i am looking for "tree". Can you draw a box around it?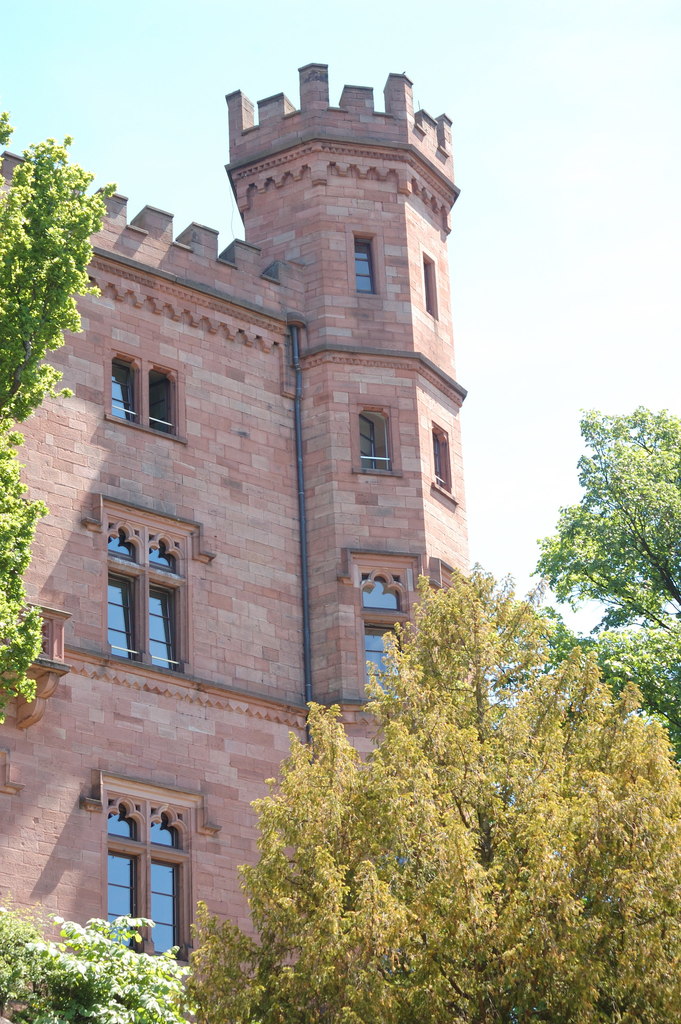
Sure, the bounding box is rect(0, 116, 117, 722).
